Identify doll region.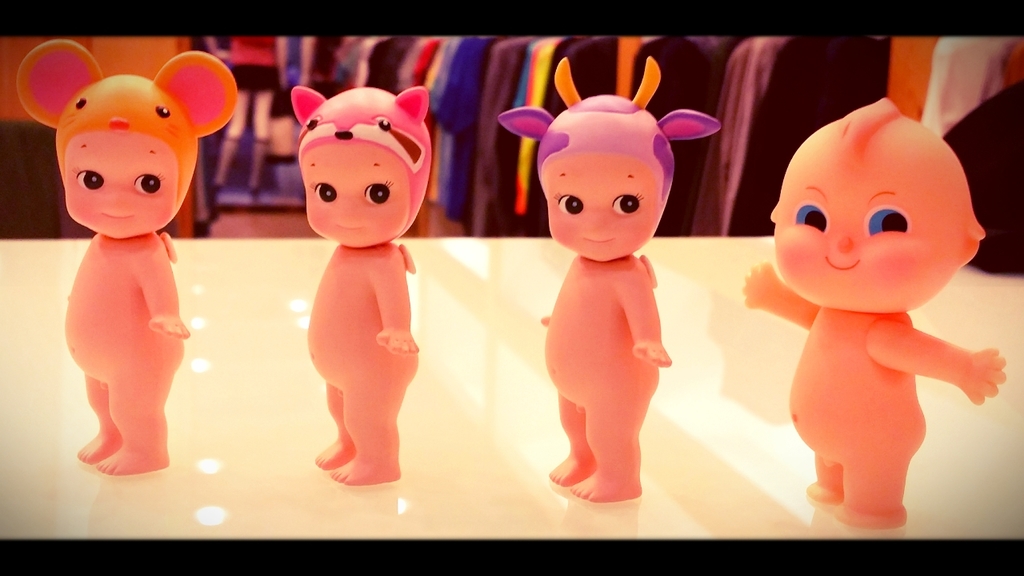
Region: 770 99 1000 531.
